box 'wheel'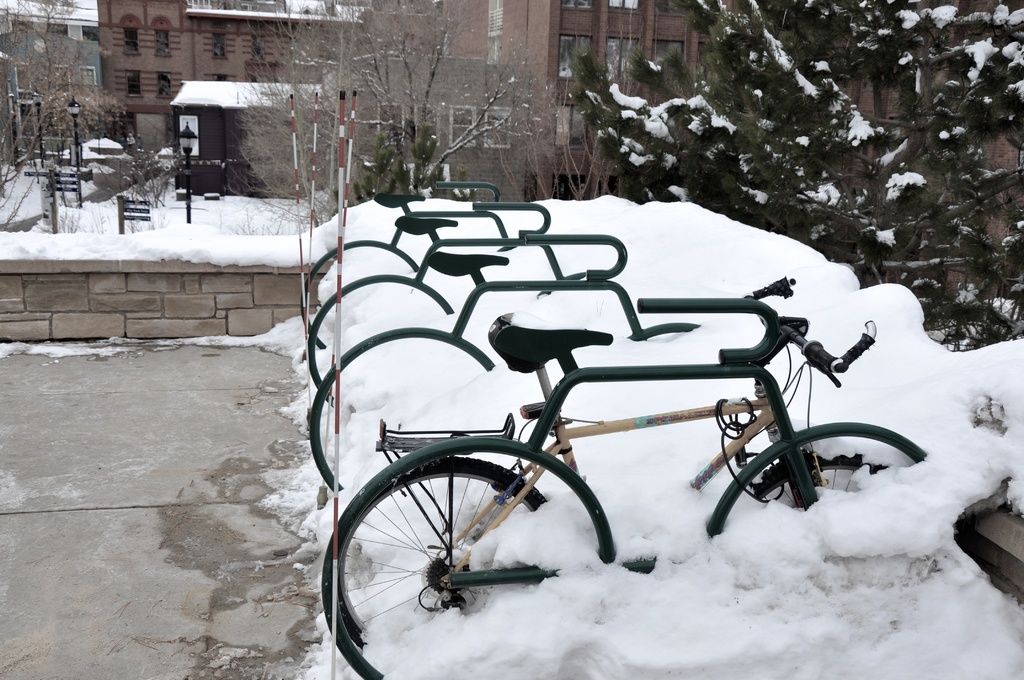
rect(706, 419, 925, 538)
